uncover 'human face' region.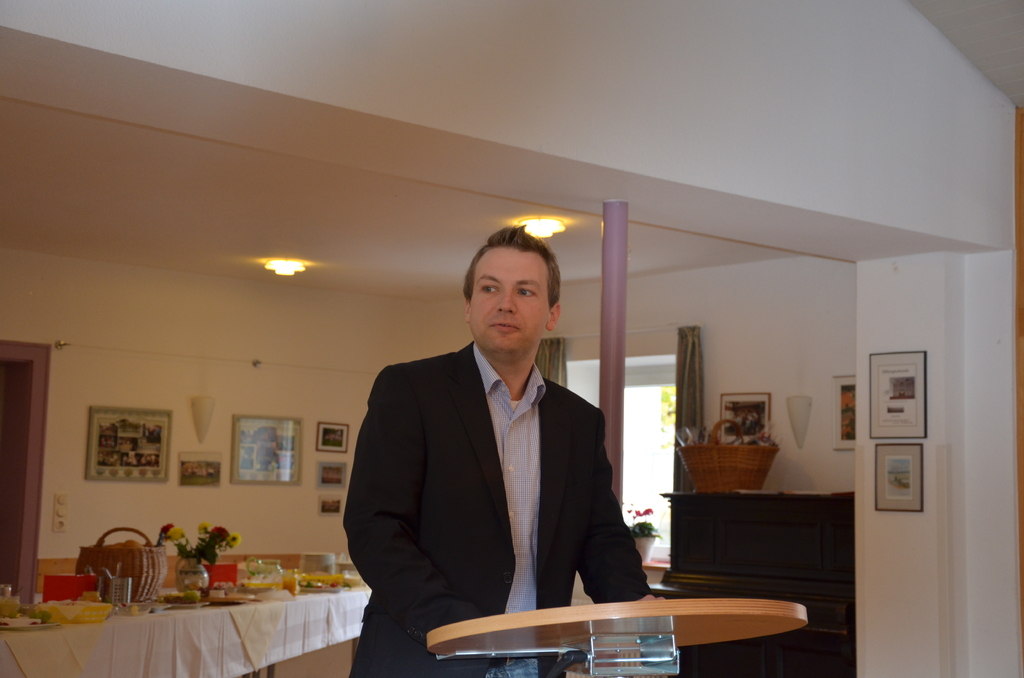
Uncovered: rect(472, 251, 549, 352).
